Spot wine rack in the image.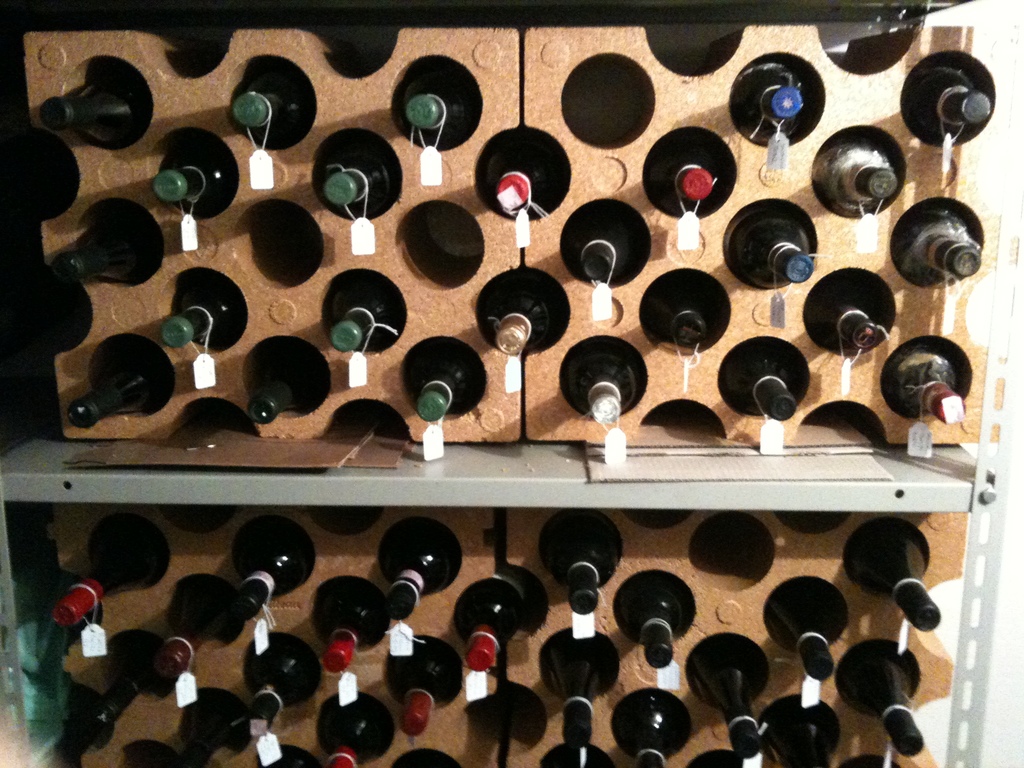
wine rack found at bbox(0, 0, 1023, 767).
